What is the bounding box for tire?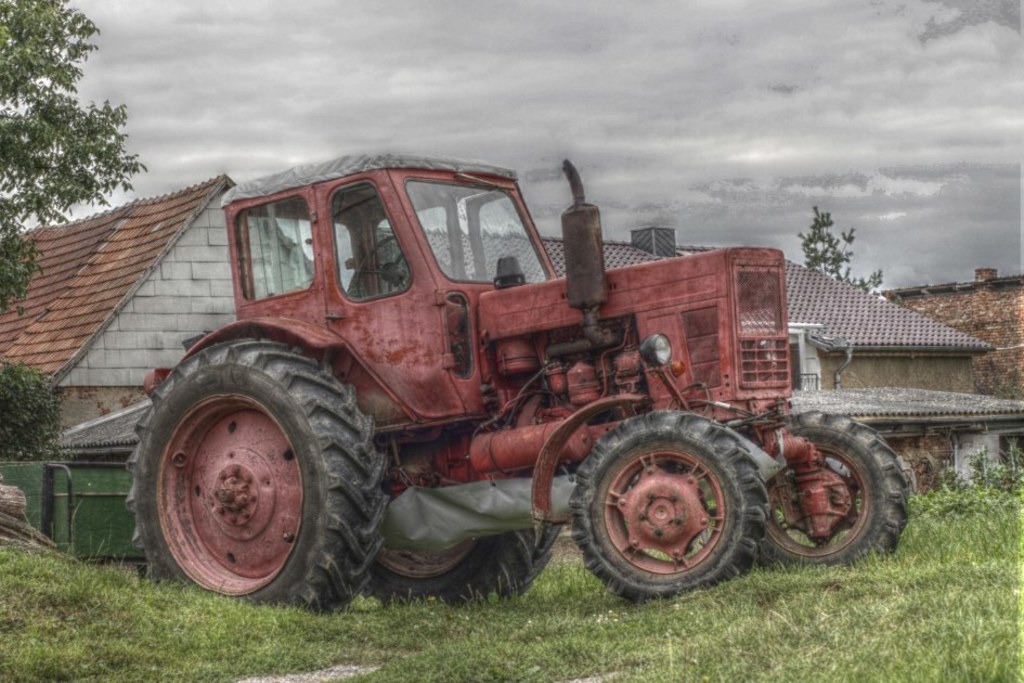
select_region(746, 410, 909, 577).
